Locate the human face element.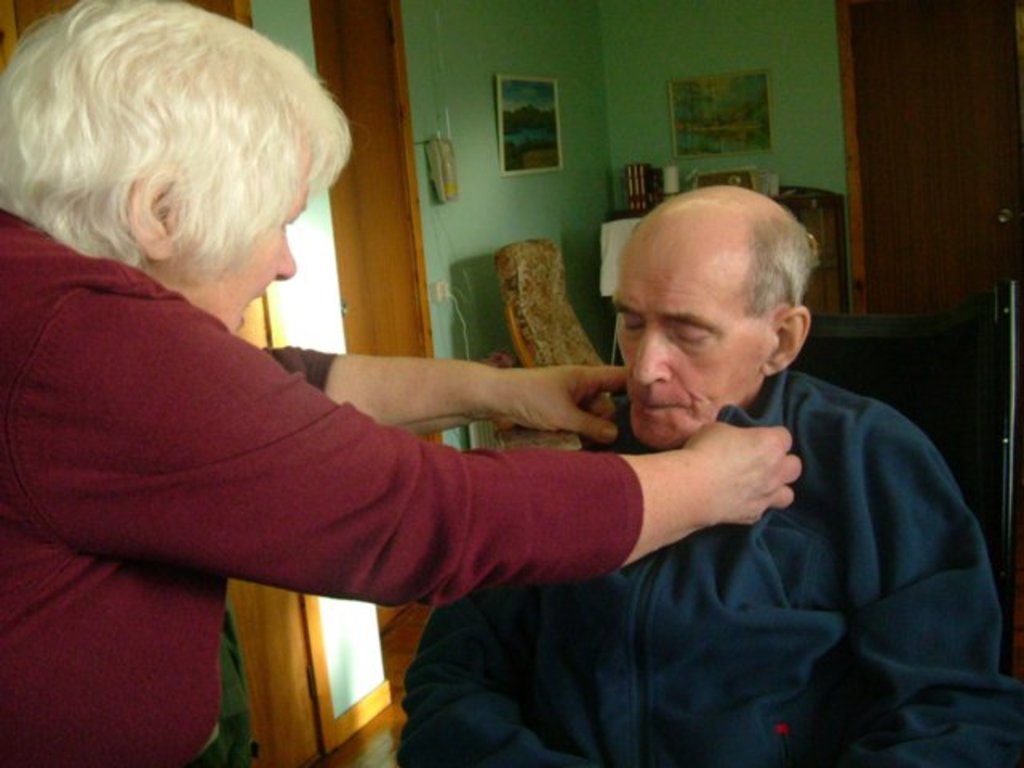
Element bbox: bbox(186, 147, 312, 330).
